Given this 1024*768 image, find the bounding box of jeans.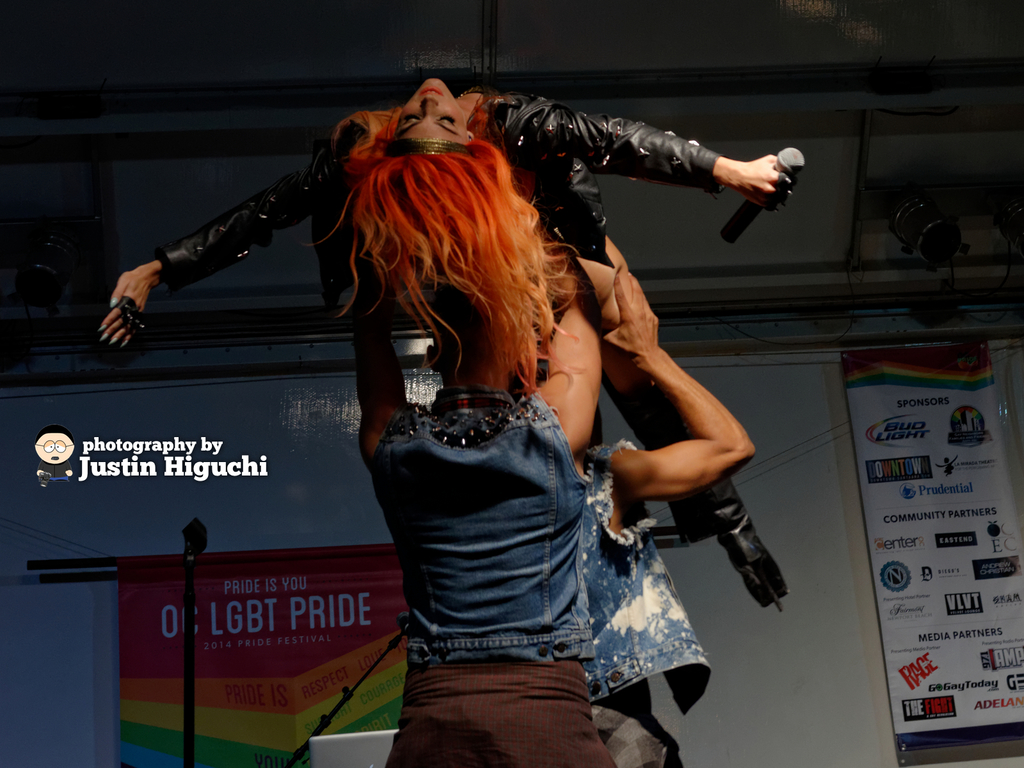
[582,441,713,717].
